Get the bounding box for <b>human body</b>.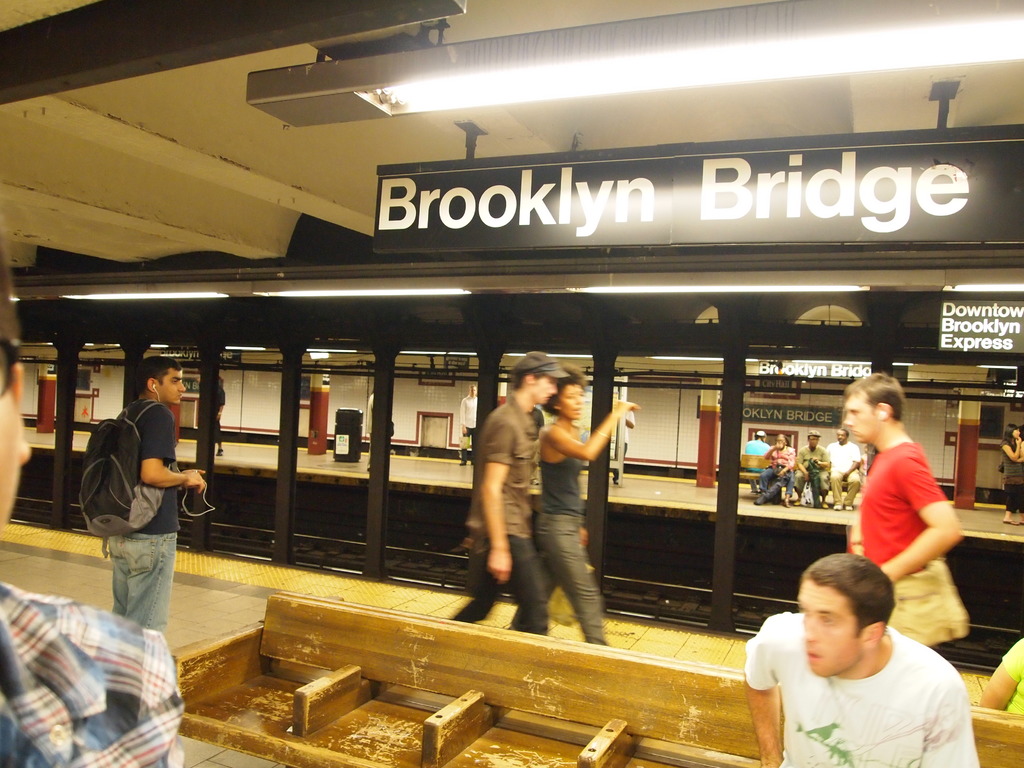
[left=610, top=406, right=635, bottom=486].
